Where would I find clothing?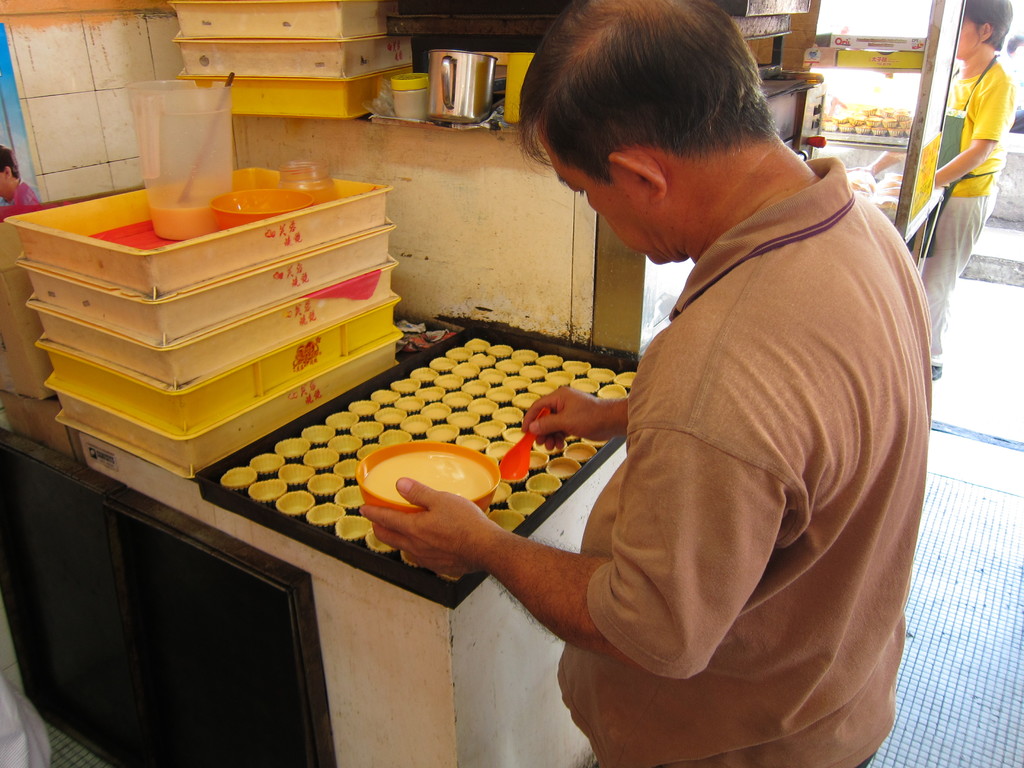
At locate(996, 53, 1023, 107).
